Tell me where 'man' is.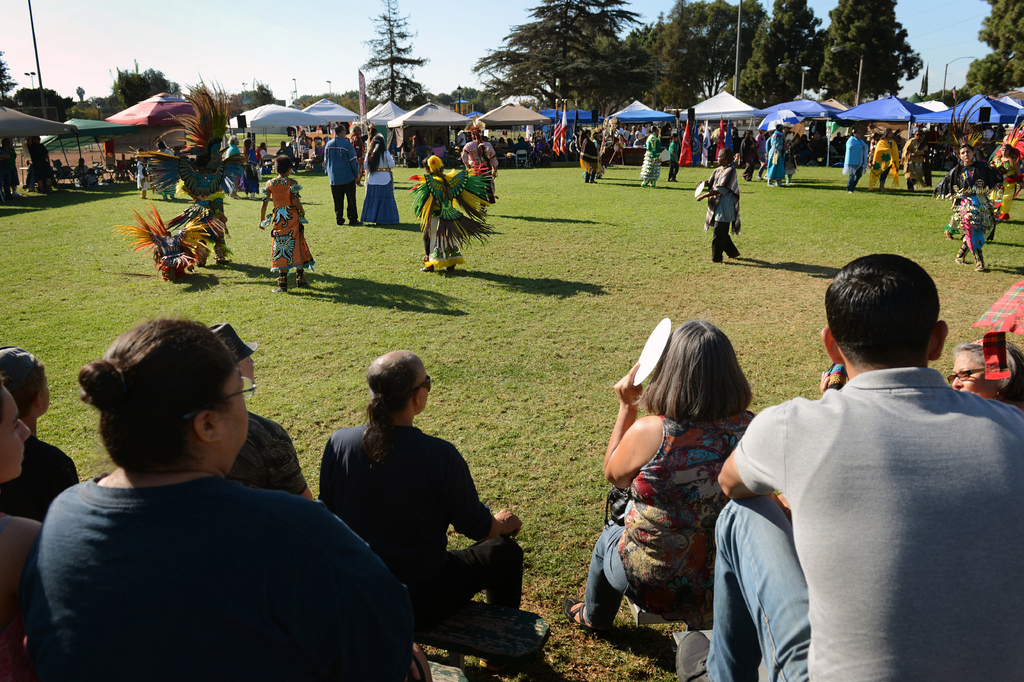
'man' is at {"x1": 349, "y1": 125, "x2": 361, "y2": 151}.
